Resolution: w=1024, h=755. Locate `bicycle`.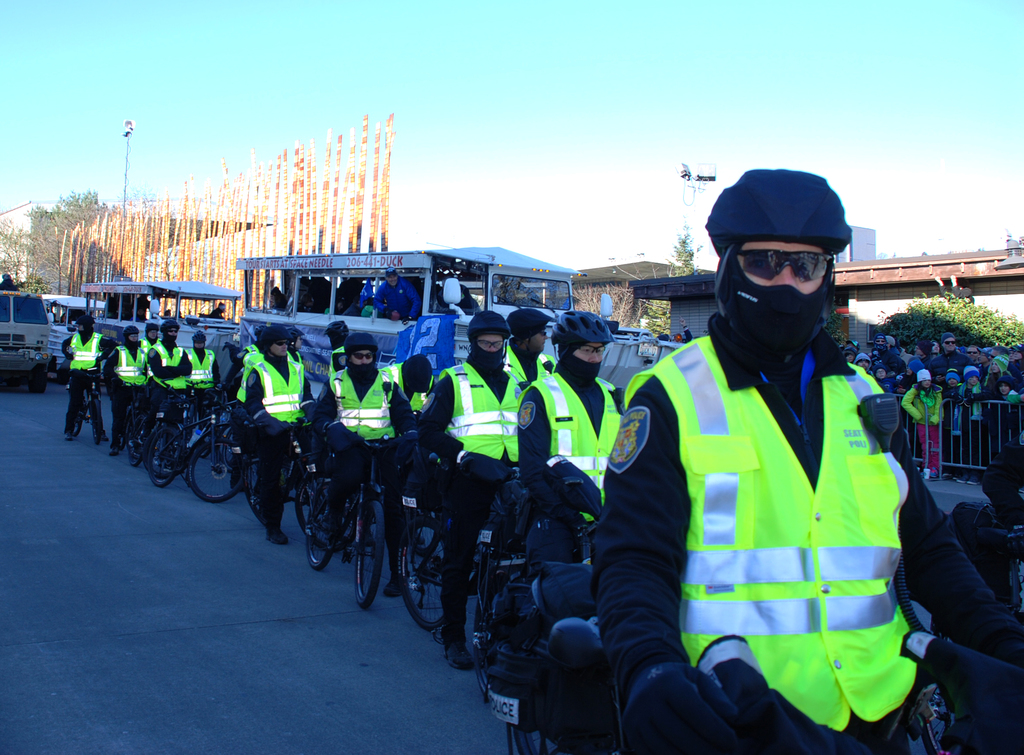
l=143, t=395, r=245, b=501.
